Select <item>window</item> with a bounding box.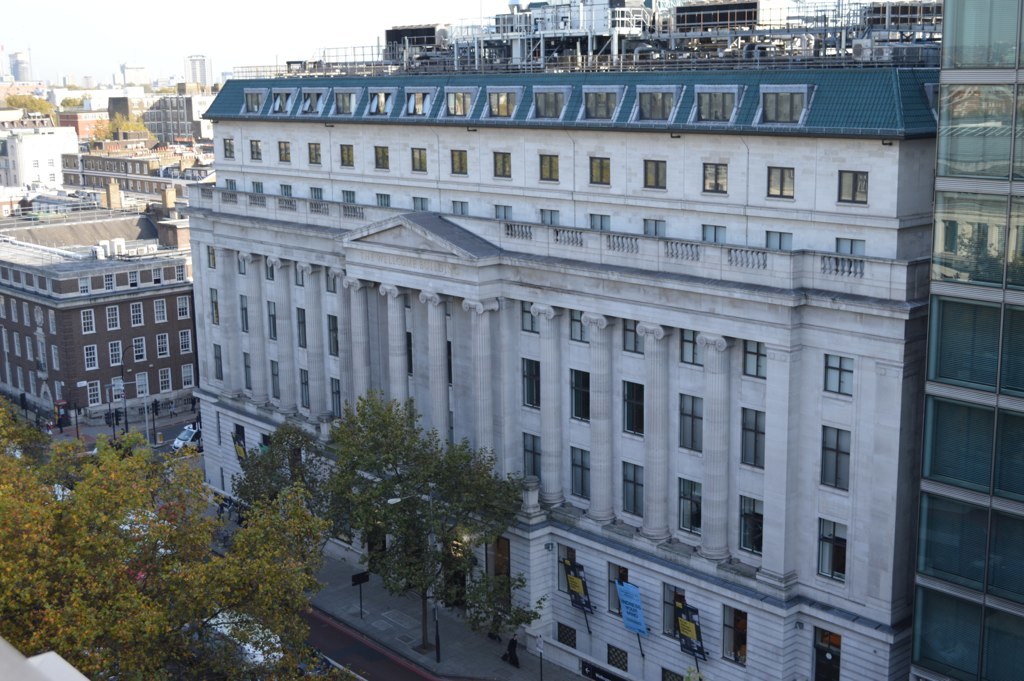
<region>816, 626, 837, 678</region>.
